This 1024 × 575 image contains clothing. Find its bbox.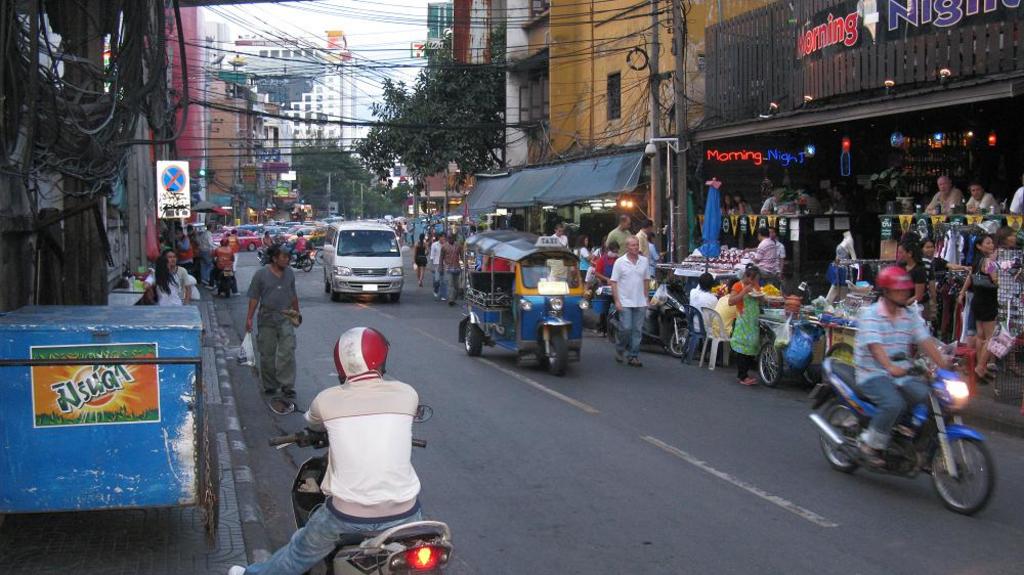
[591,252,613,283].
